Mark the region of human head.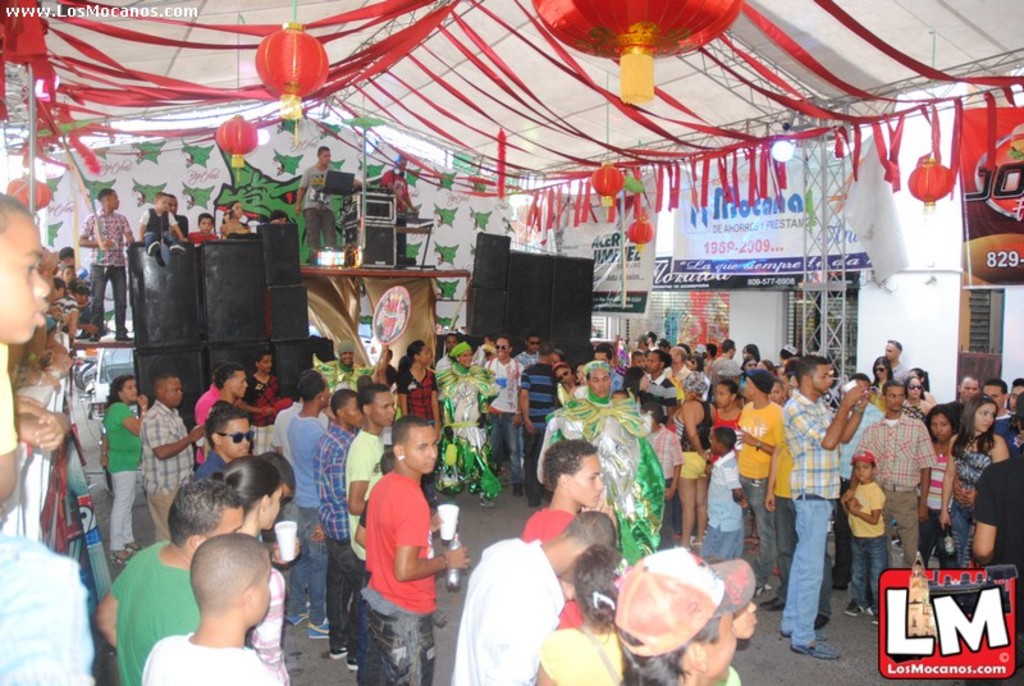
Region: rect(257, 449, 294, 500).
